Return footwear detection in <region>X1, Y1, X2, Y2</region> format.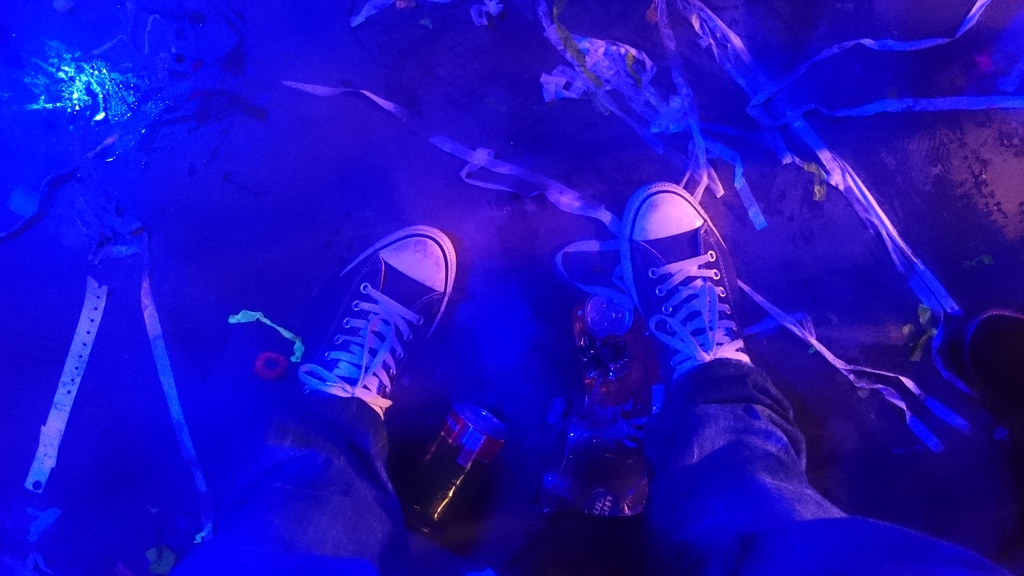
<region>616, 172, 792, 394</region>.
